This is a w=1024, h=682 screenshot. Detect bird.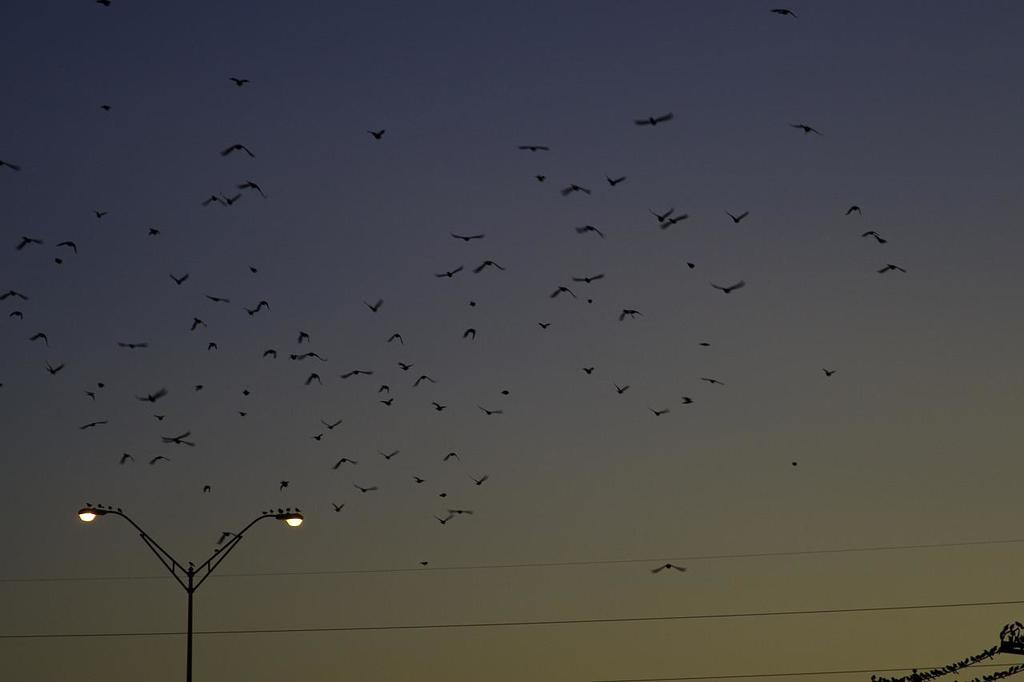
(x1=725, y1=209, x2=748, y2=221).
